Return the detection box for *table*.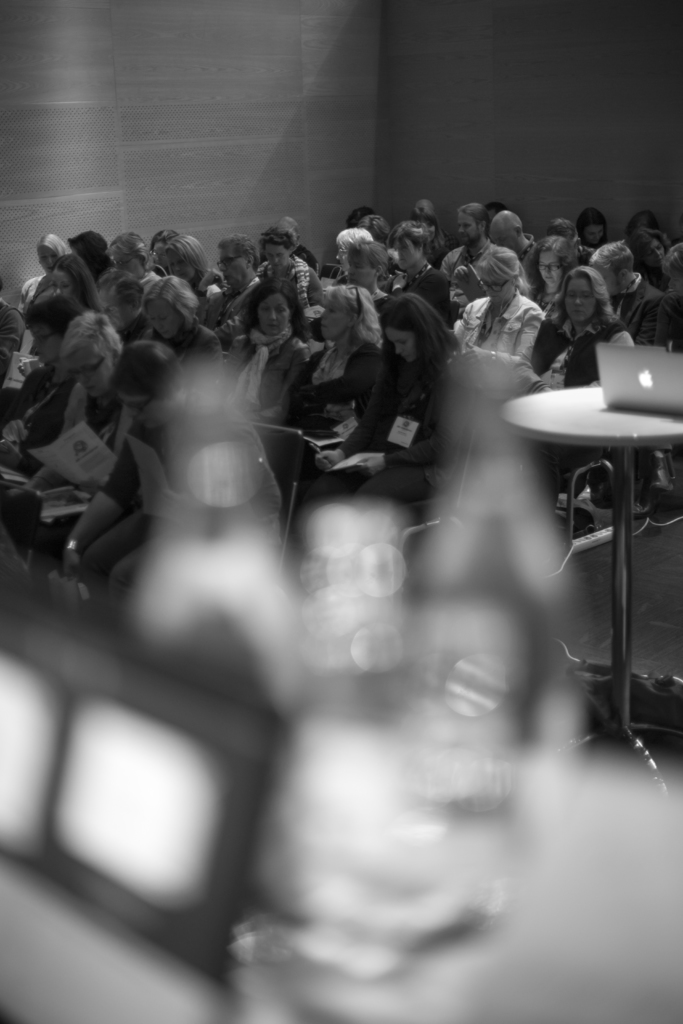
<bbox>507, 340, 670, 743</bbox>.
